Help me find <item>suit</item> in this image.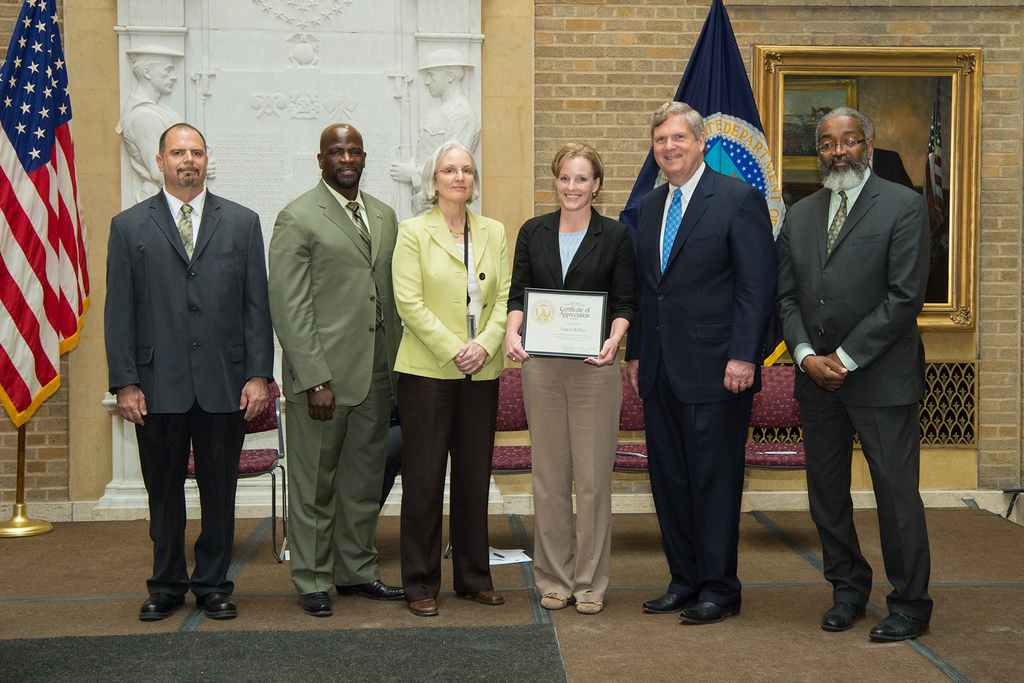
Found it: {"left": 268, "top": 173, "right": 401, "bottom": 595}.
